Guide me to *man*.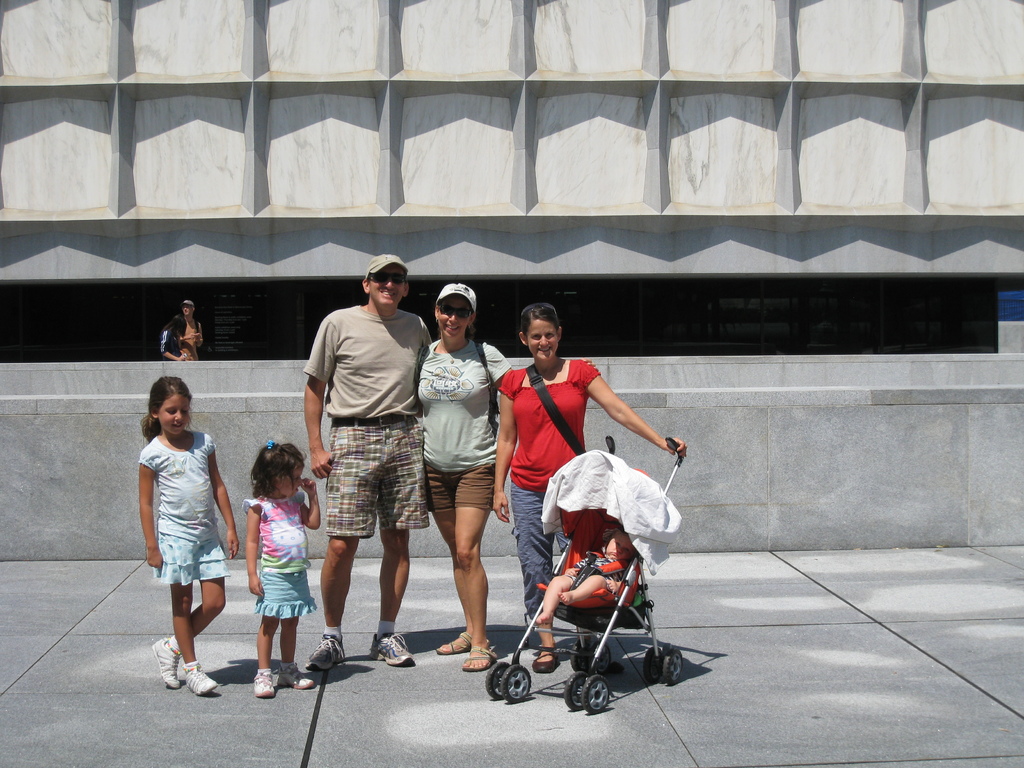
Guidance: x1=175, y1=298, x2=202, y2=360.
